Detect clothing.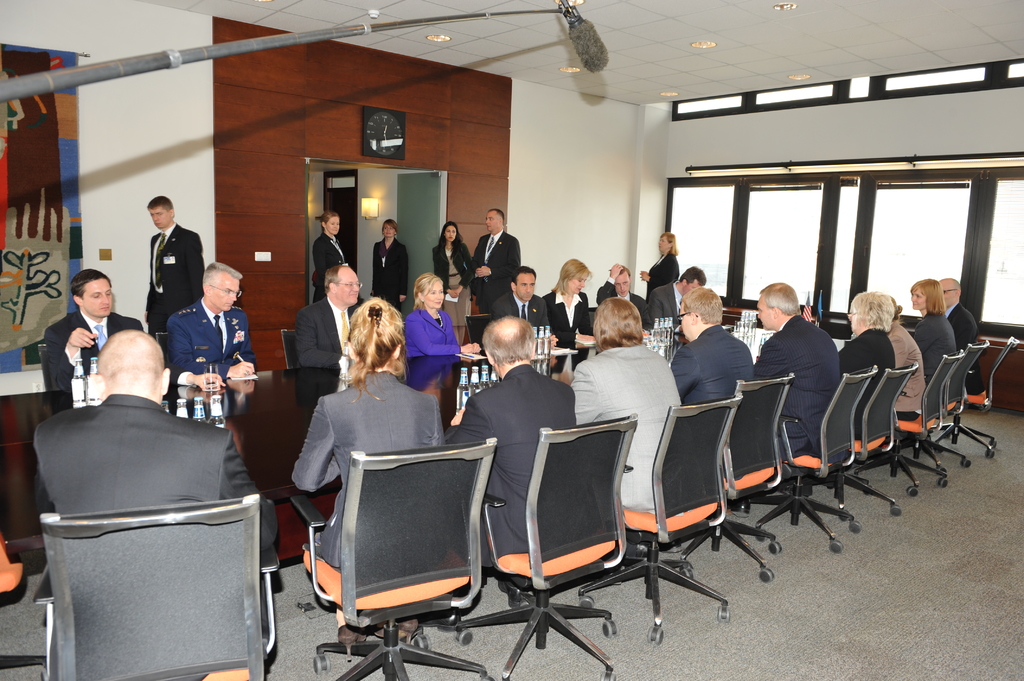
Detected at rect(284, 291, 355, 368).
